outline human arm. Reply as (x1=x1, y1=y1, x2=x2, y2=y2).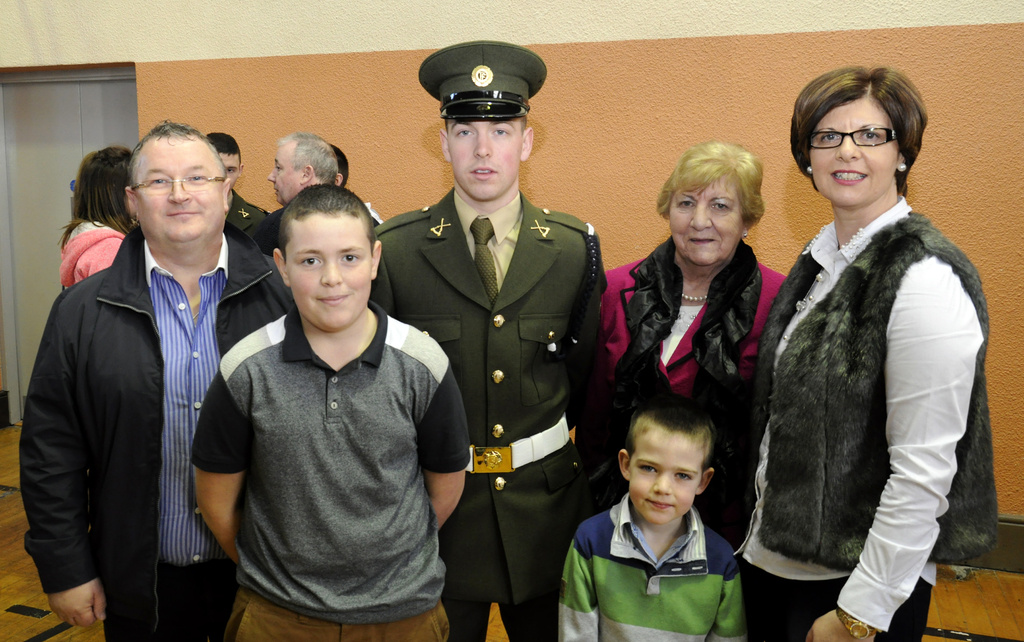
(x1=561, y1=236, x2=604, y2=429).
